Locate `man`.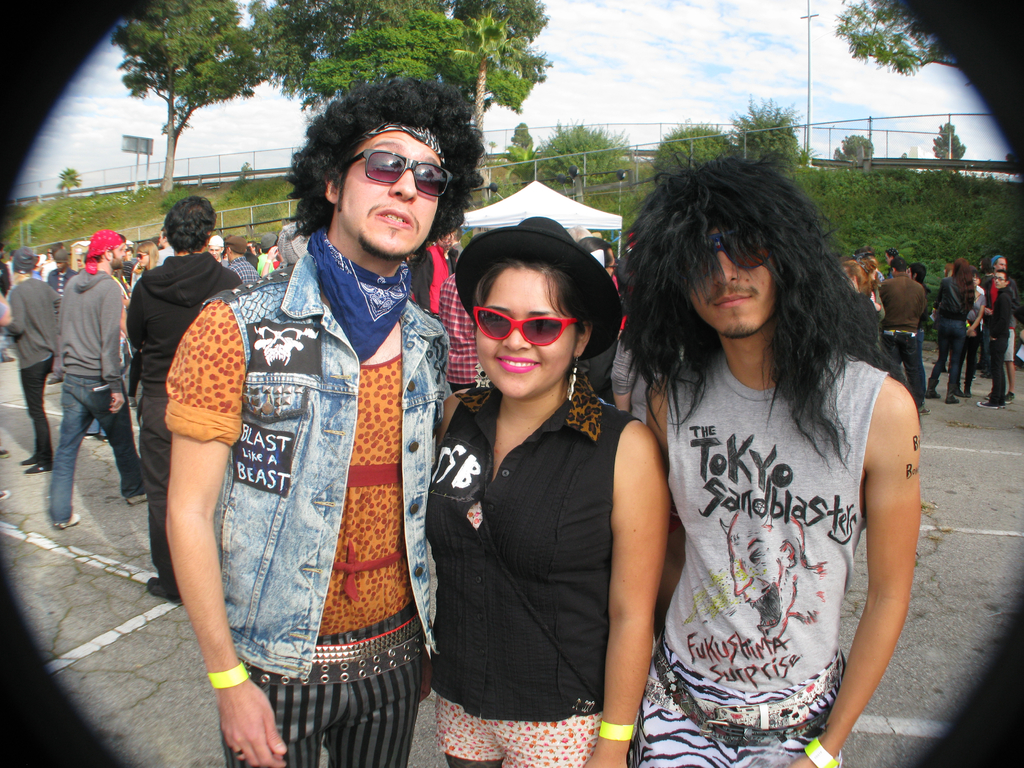
Bounding box: [123, 196, 244, 607].
